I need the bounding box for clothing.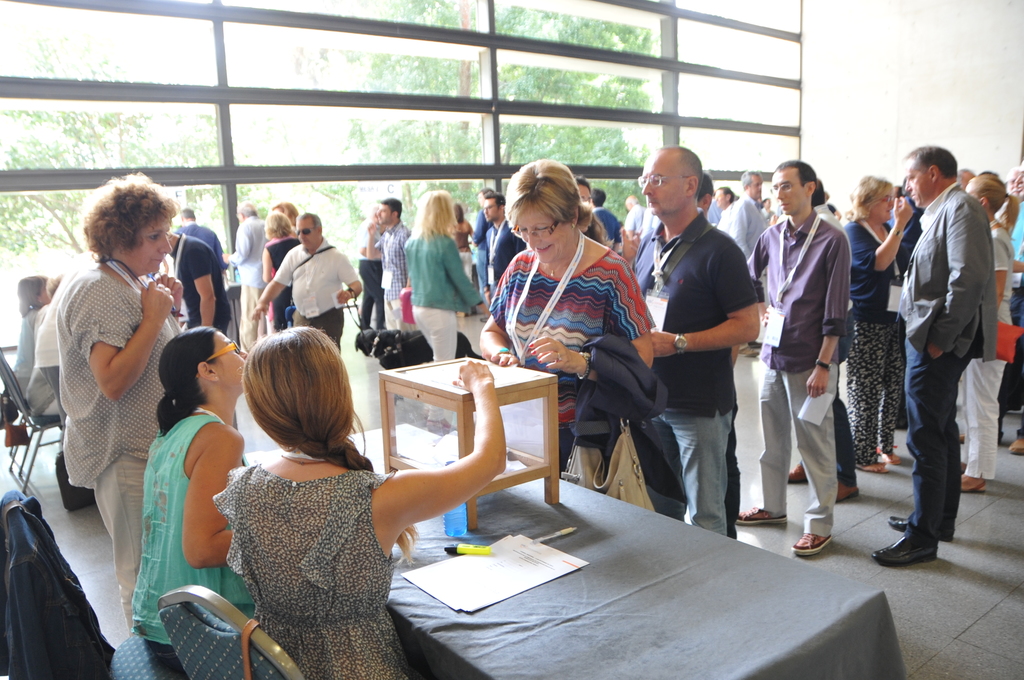
Here it is: <region>1001, 189, 1023, 426</region>.
